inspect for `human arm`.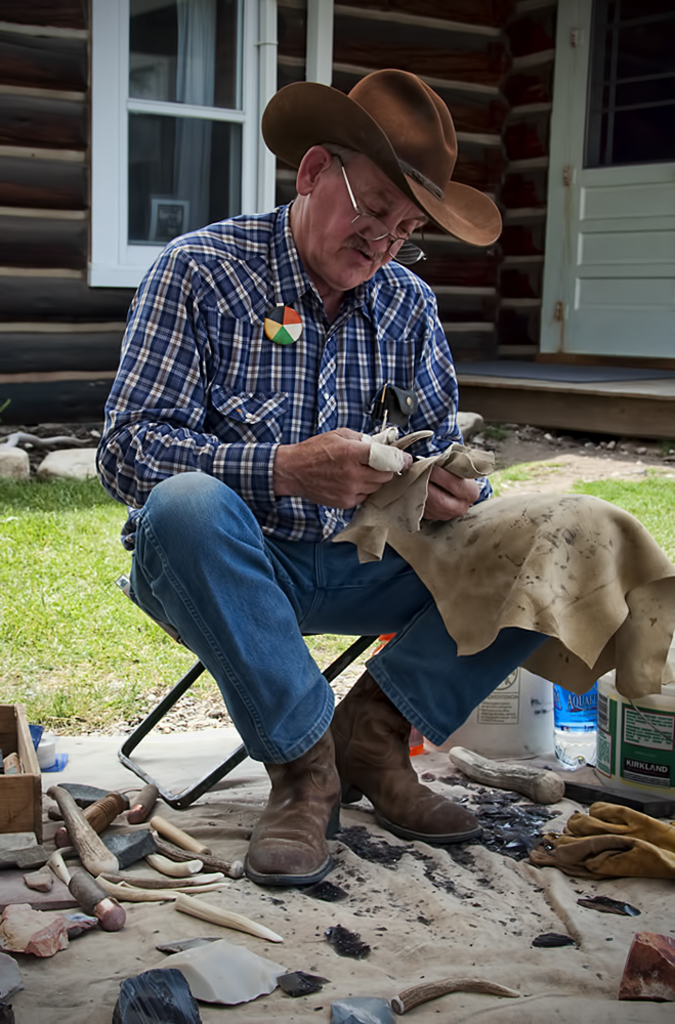
Inspection: (92, 234, 412, 511).
